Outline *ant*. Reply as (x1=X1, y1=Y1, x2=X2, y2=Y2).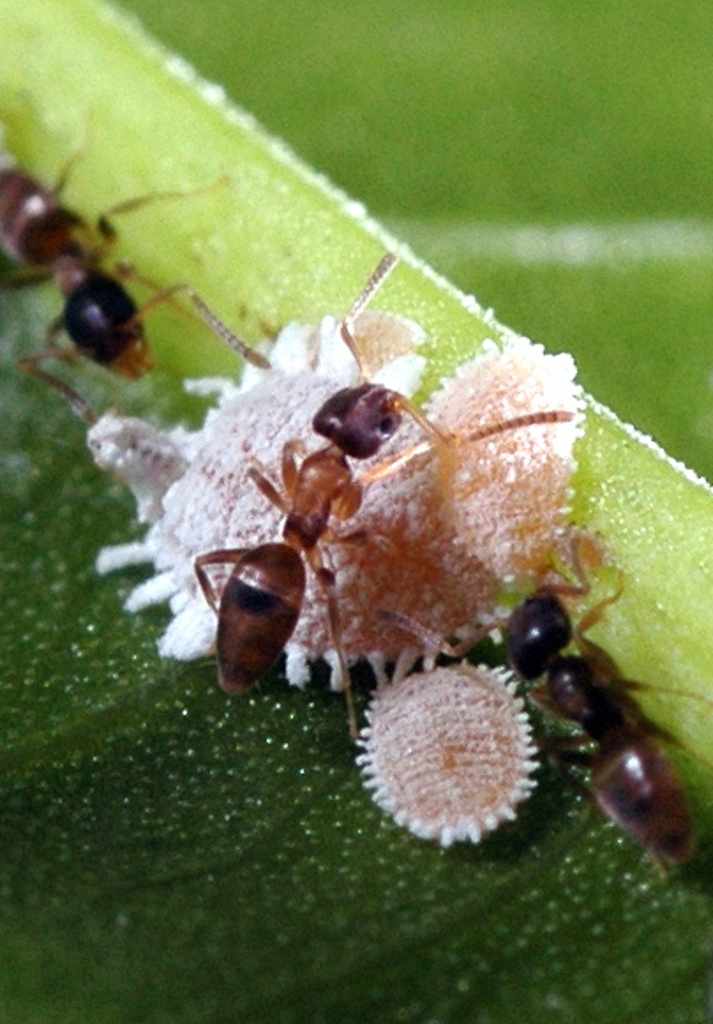
(x1=374, y1=528, x2=711, y2=892).
